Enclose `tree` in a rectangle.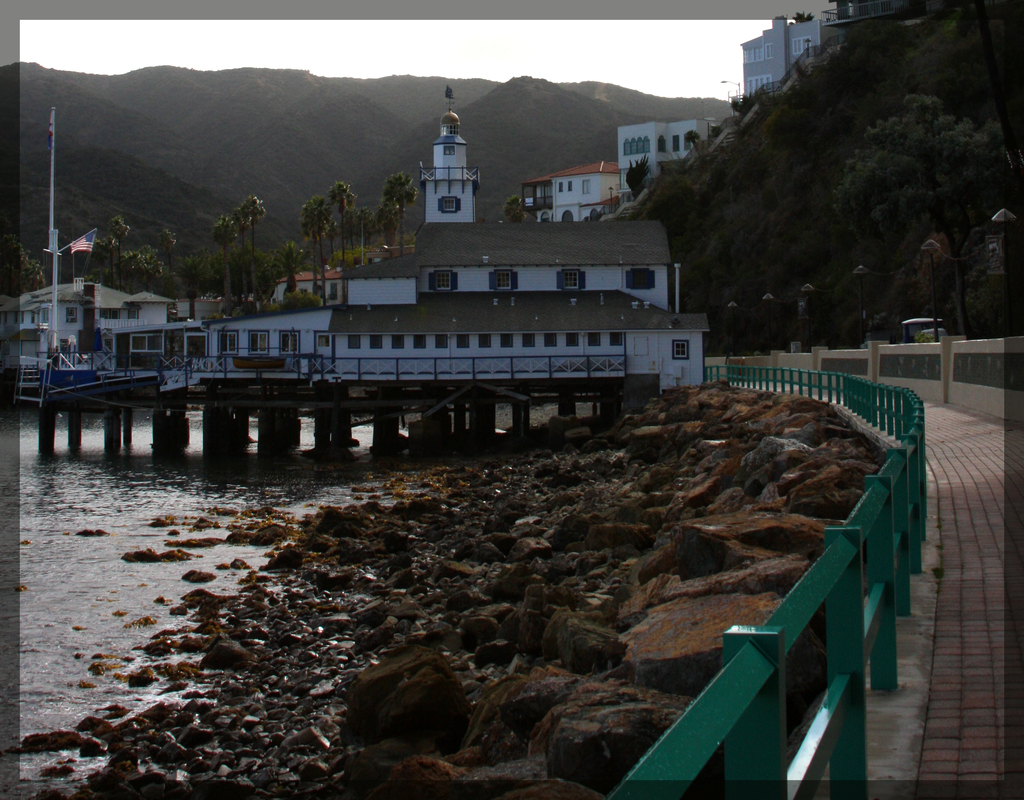
212, 200, 263, 300.
